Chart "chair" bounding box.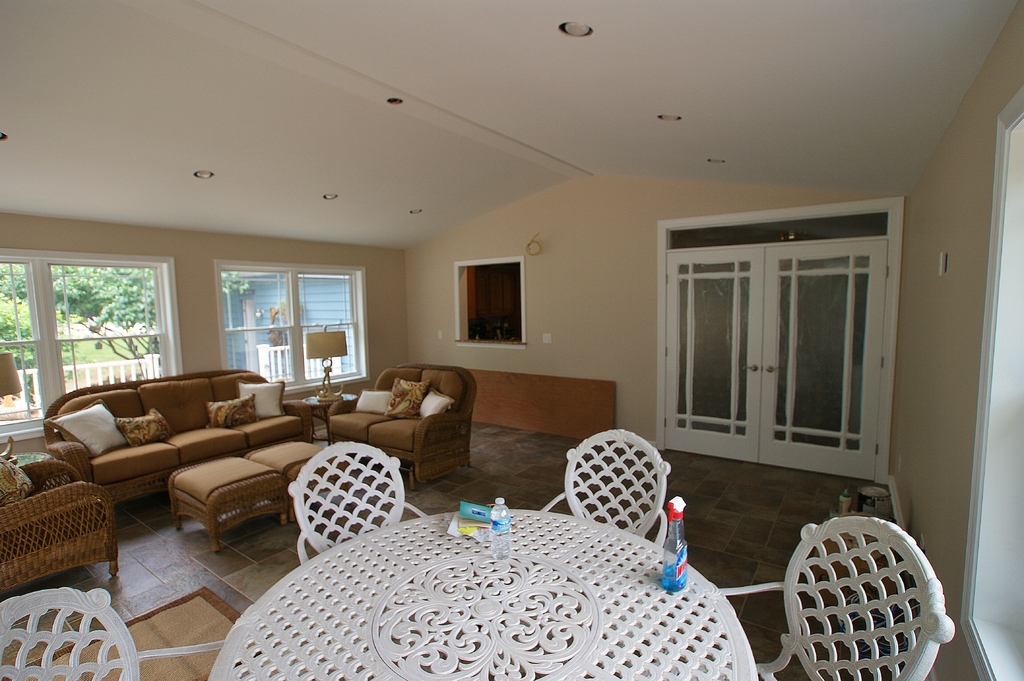
Charted: rect(0, 456, 119, 603).
